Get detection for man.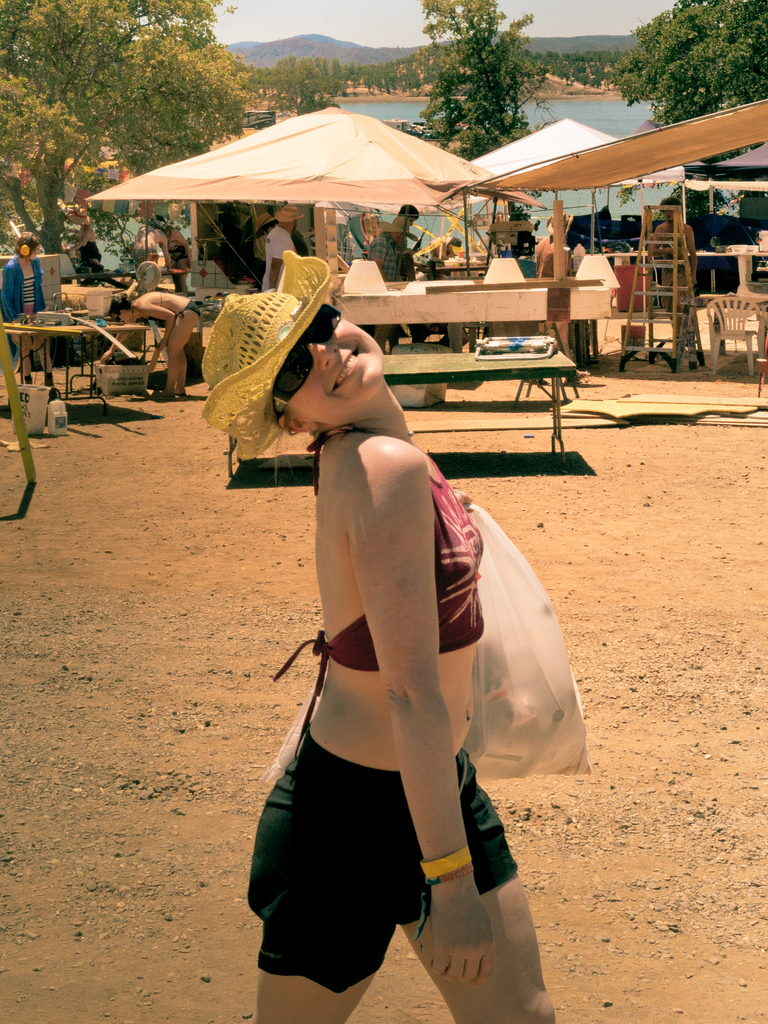
Detection: 367/221/419/354.
